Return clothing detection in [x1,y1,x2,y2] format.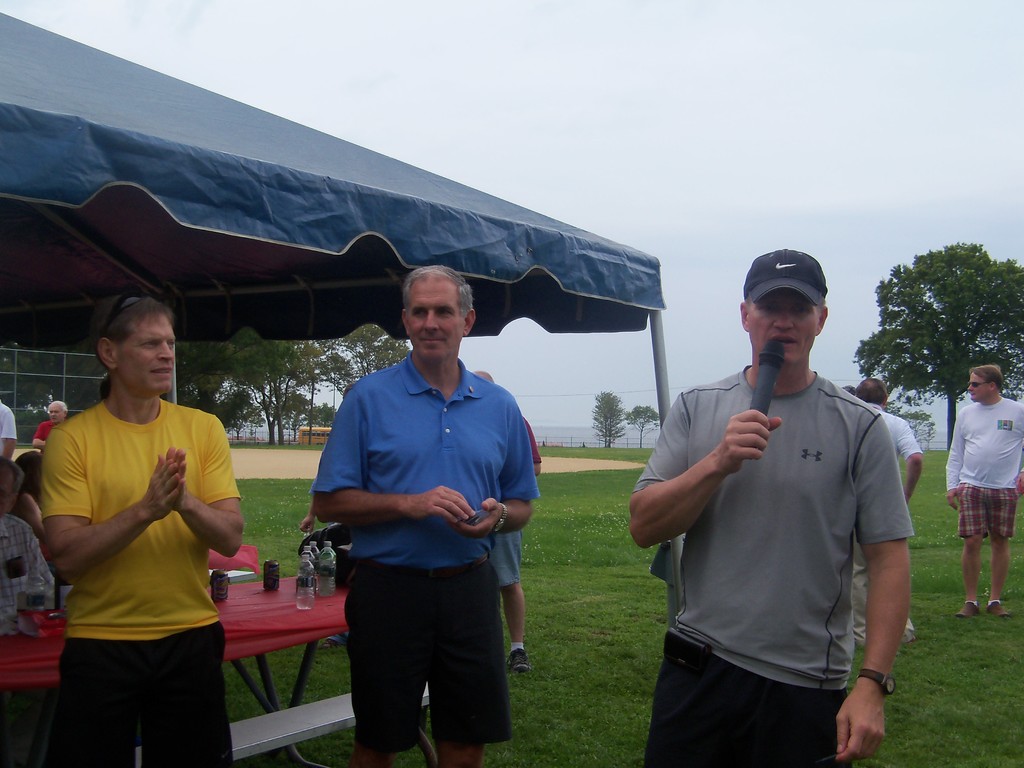
[314,346,535,746].
